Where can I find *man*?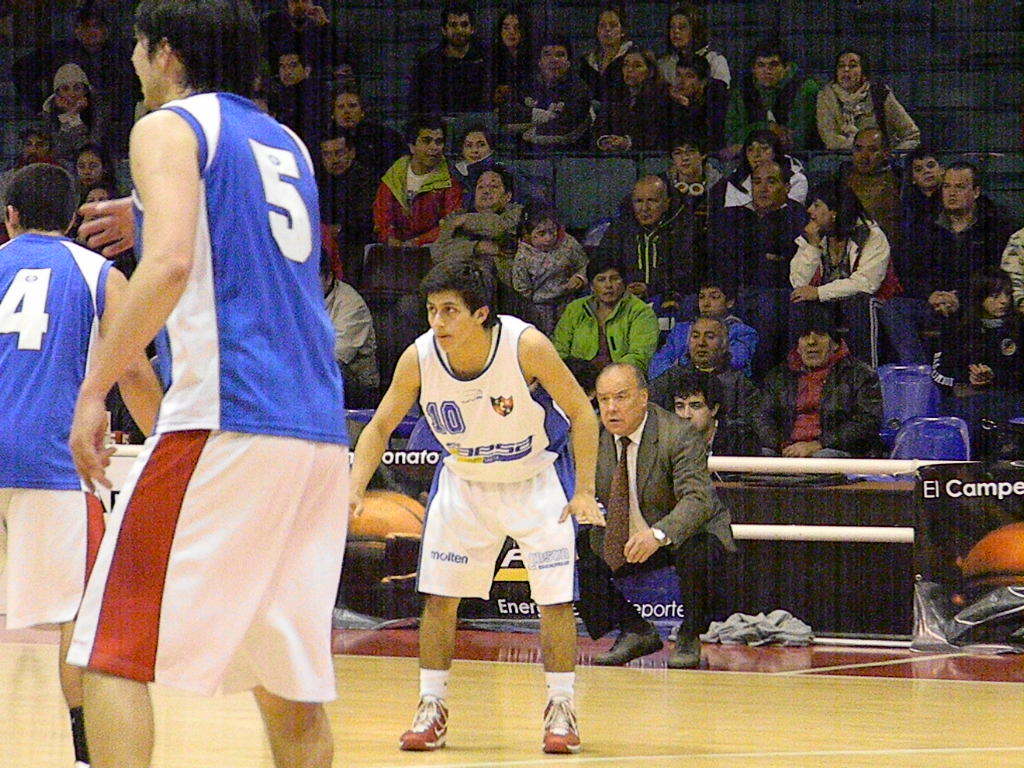
You can find it at select_region(410, 6, 496, 114).
